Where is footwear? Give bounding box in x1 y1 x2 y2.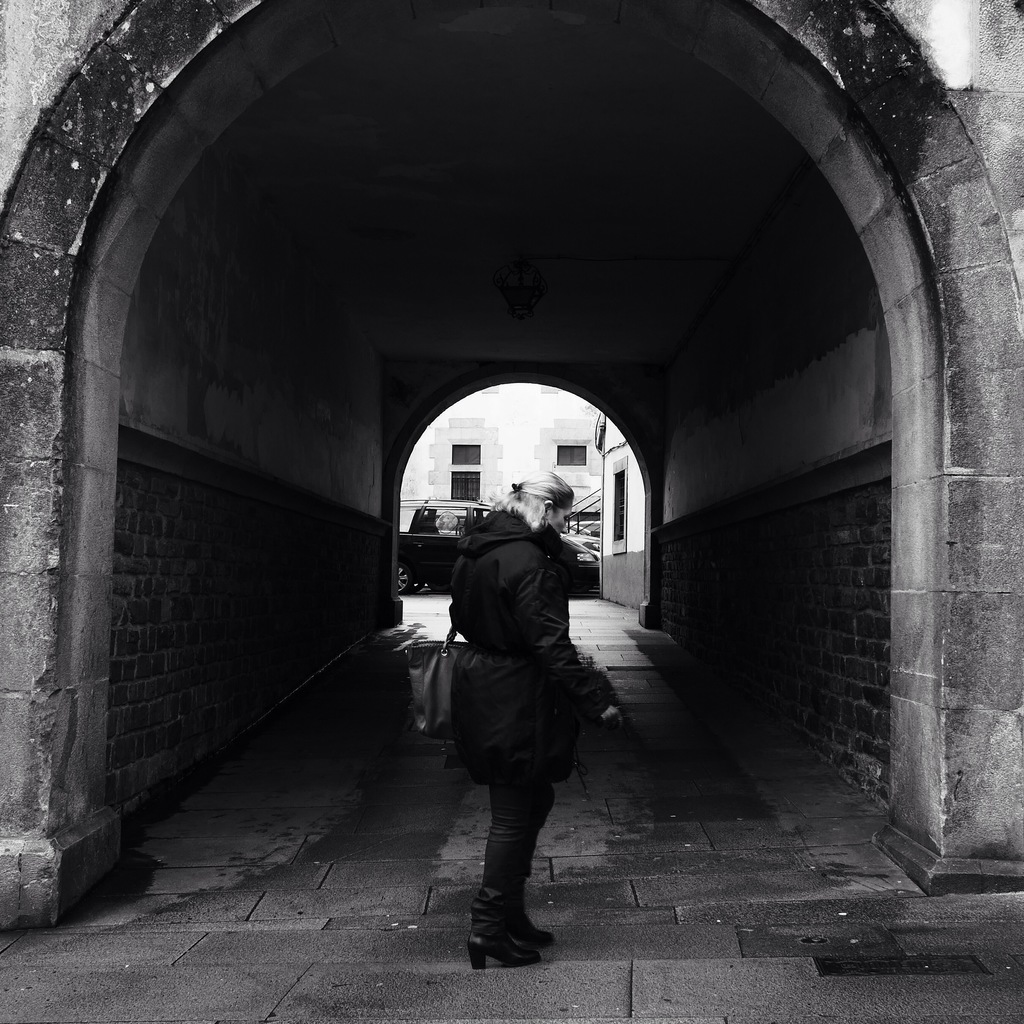
509 900 557 946.
